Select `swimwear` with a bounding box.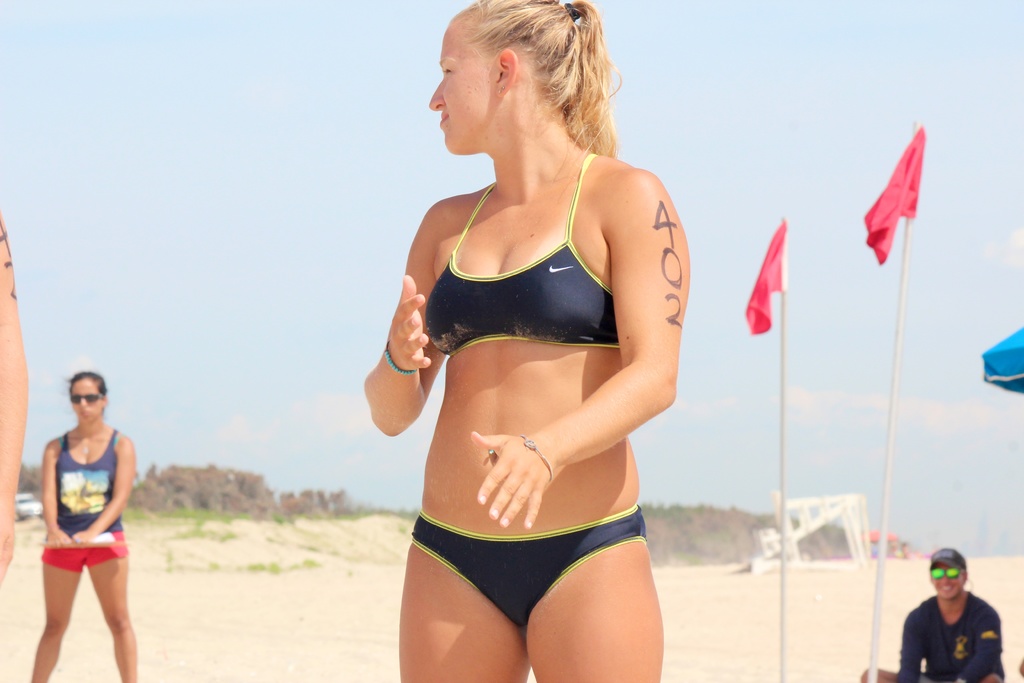
box=[426, 149, 624, 362].
